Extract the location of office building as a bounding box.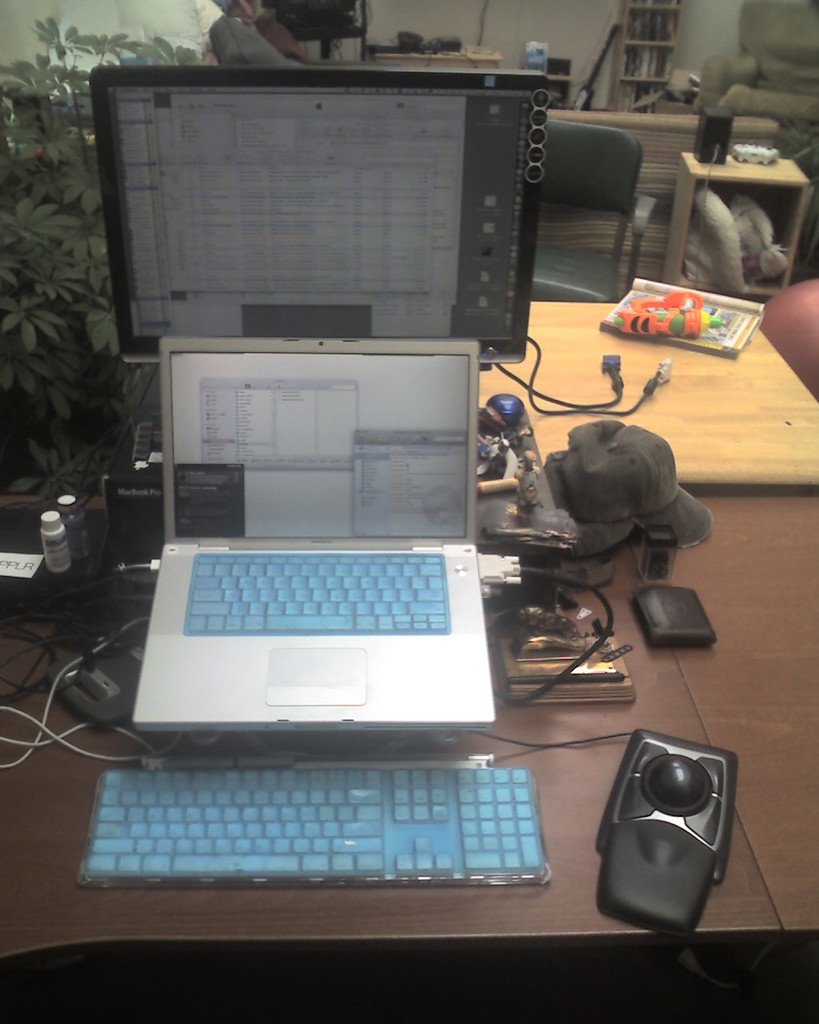
[x1=0, y1=0, x2=768, y2=976].
